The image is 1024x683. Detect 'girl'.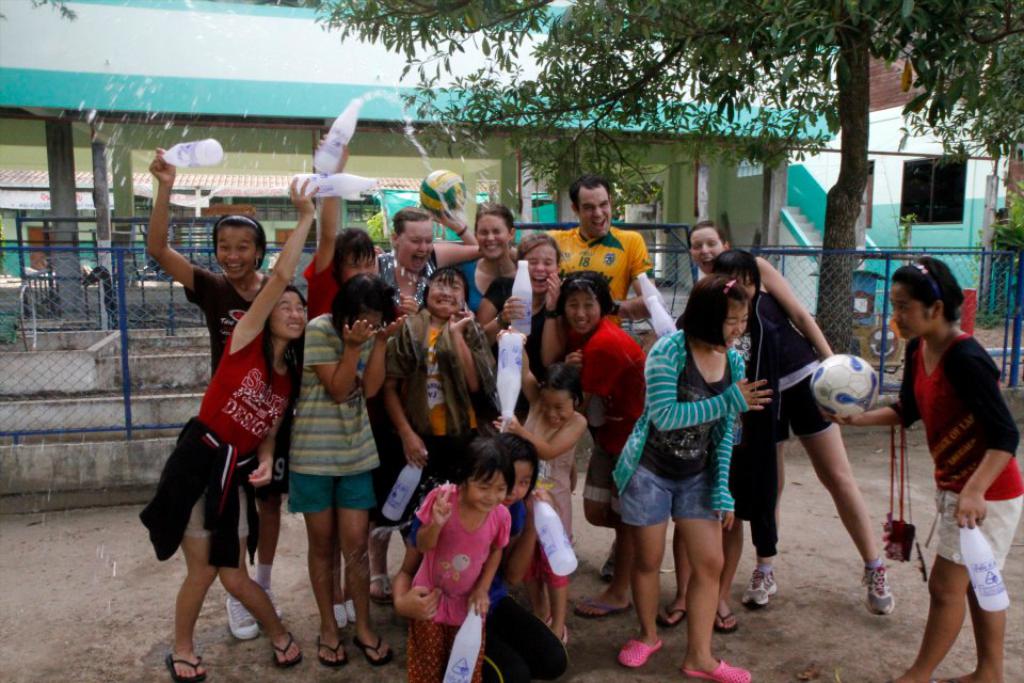
Detection: box(458, 204, 522, 308).
